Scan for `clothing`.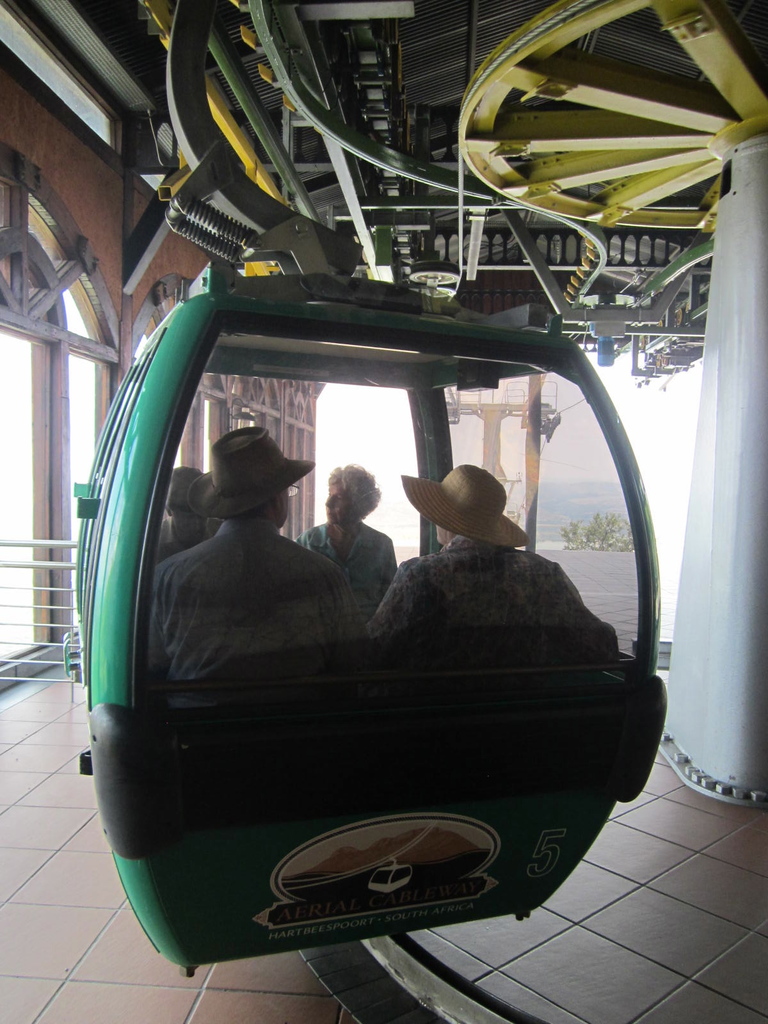
Scan result: bbox(356, 527, 608, 644).
